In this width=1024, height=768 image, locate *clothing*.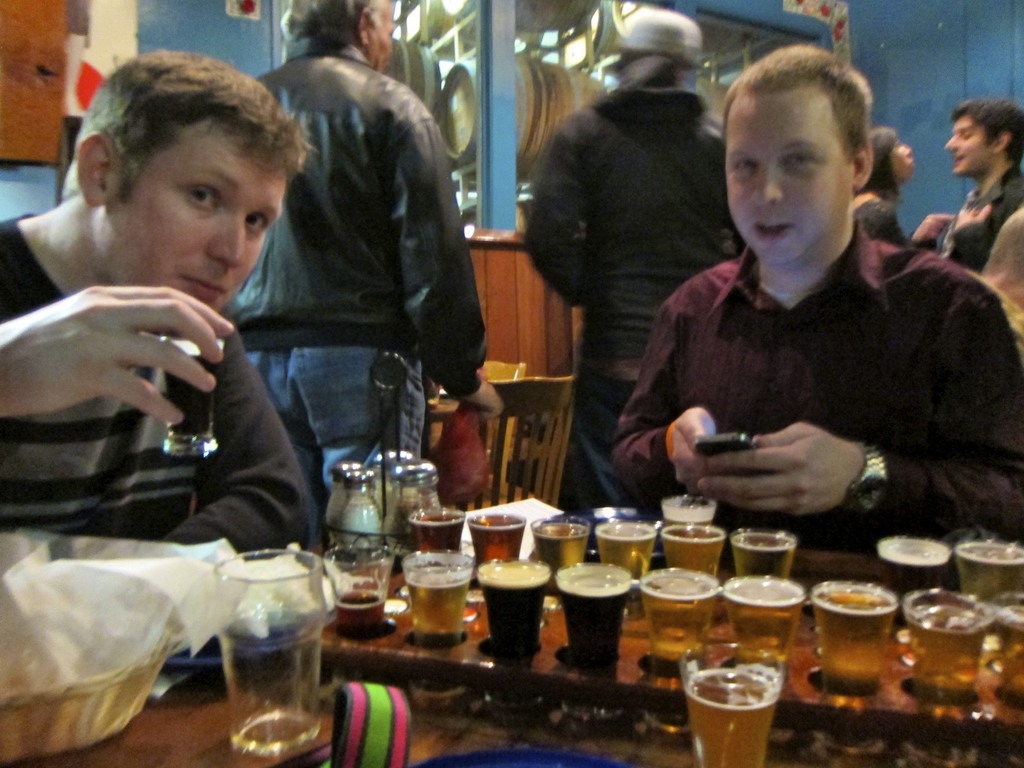
Bounding box: left=564, top=340, right=655, bottom=519.
